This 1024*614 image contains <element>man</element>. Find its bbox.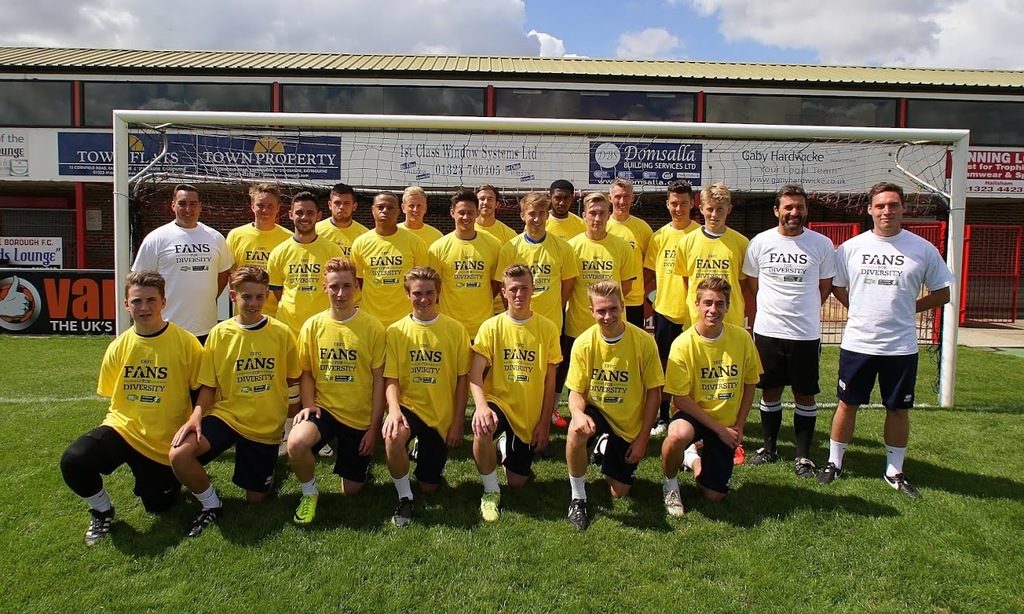
detection(548, 191, 638, 423).
